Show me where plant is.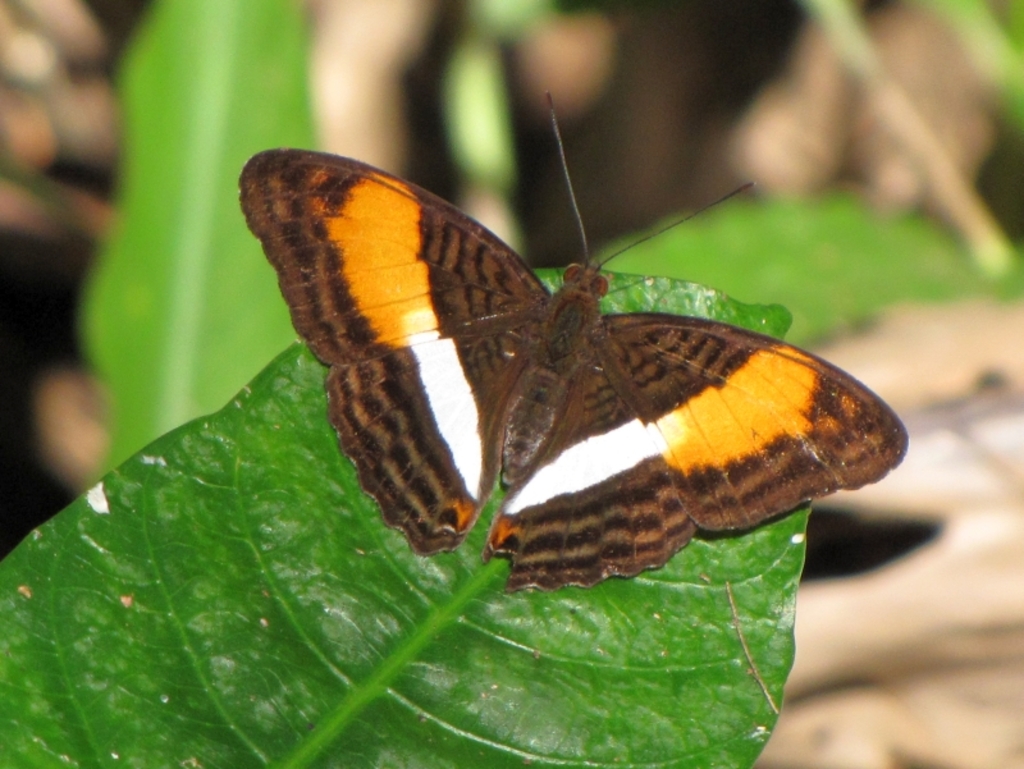
plant is at locate(0, 269, 814, 768).
